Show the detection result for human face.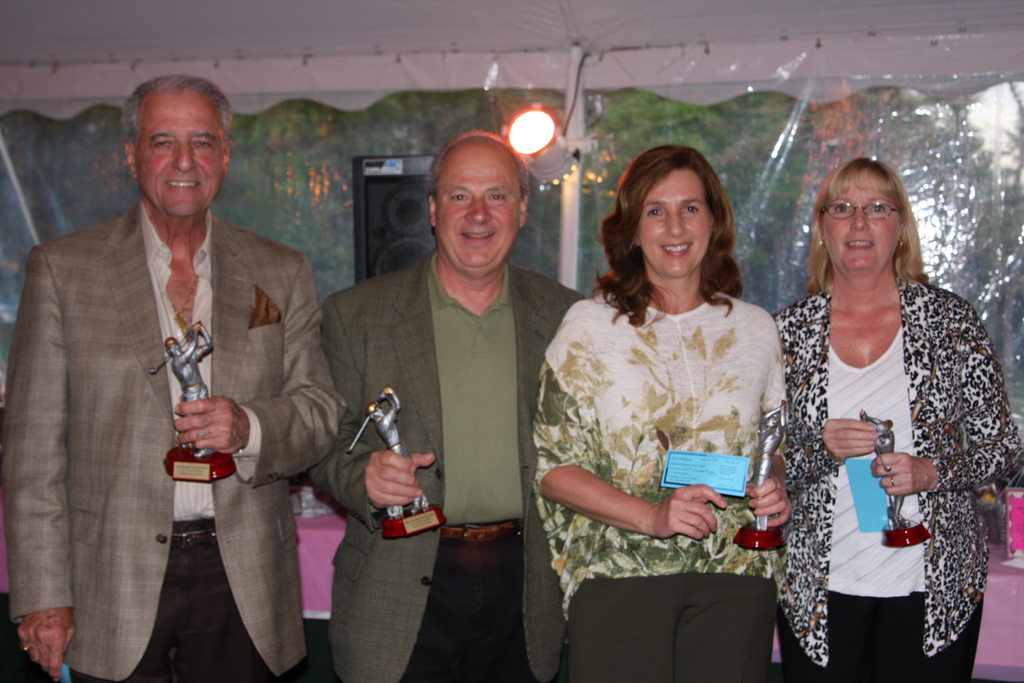
(431,147,522,265).
